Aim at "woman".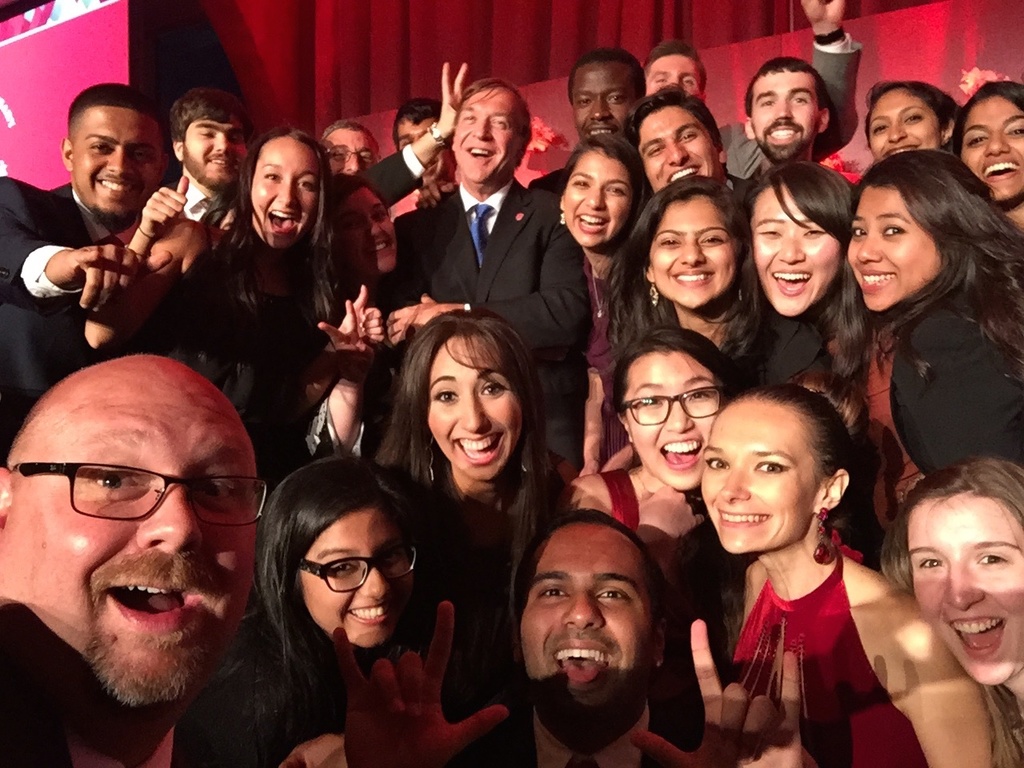
Aimed at box=[950, 77, 1023, 236].
